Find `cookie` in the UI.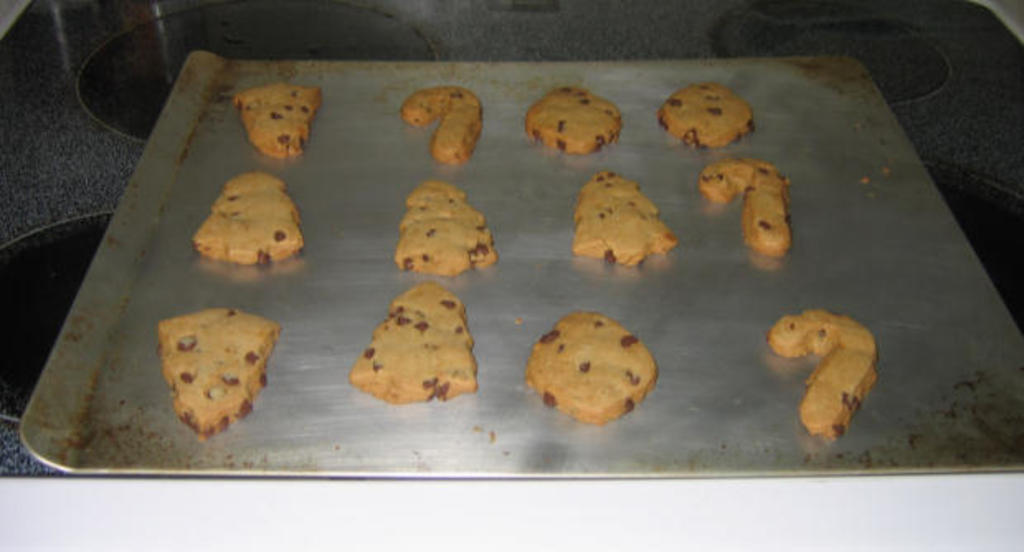
UI element at {"left": 524, "top": 81, "right": 618, "bottom": 152}.
